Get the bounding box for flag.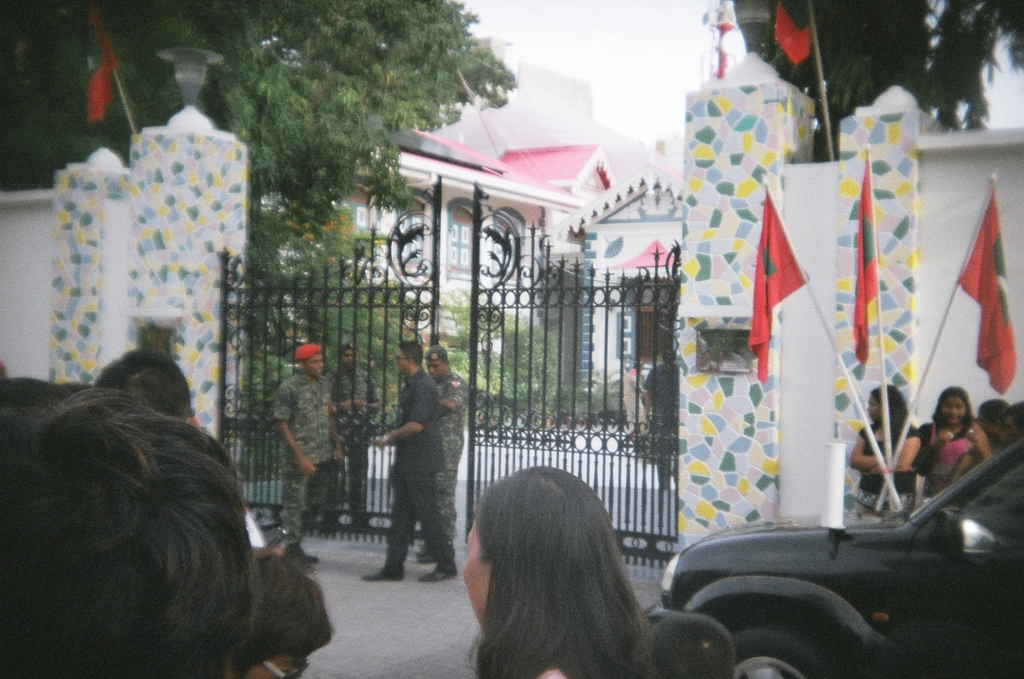
741,188,802,384.
